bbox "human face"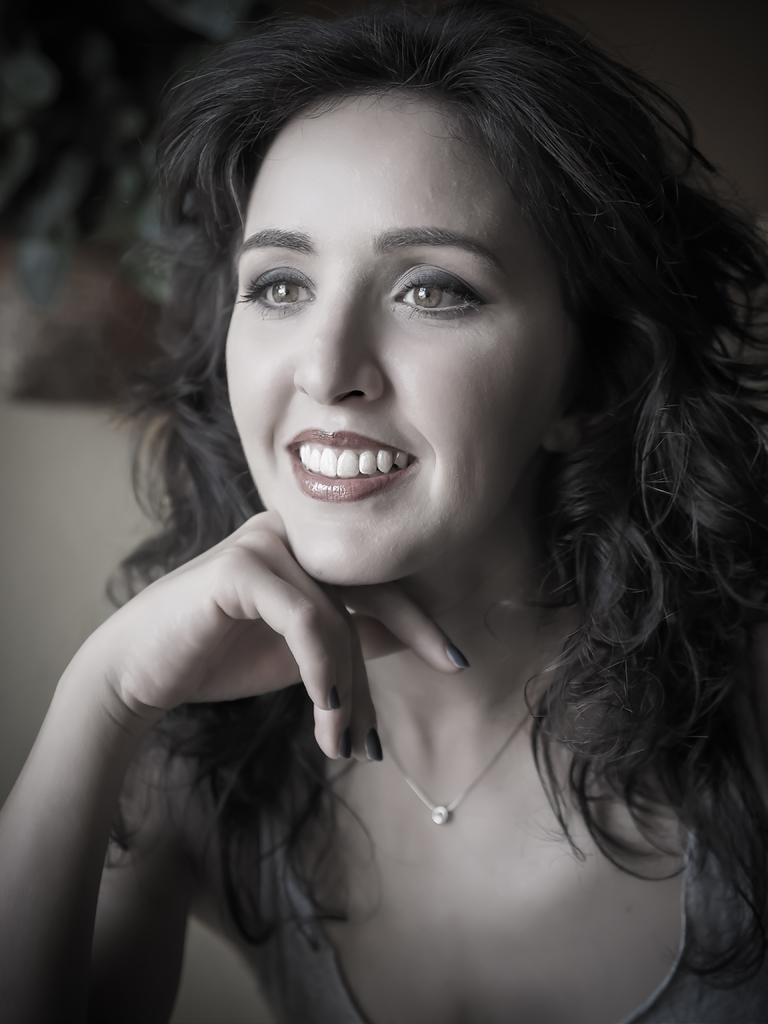
(226,86,581,592)
